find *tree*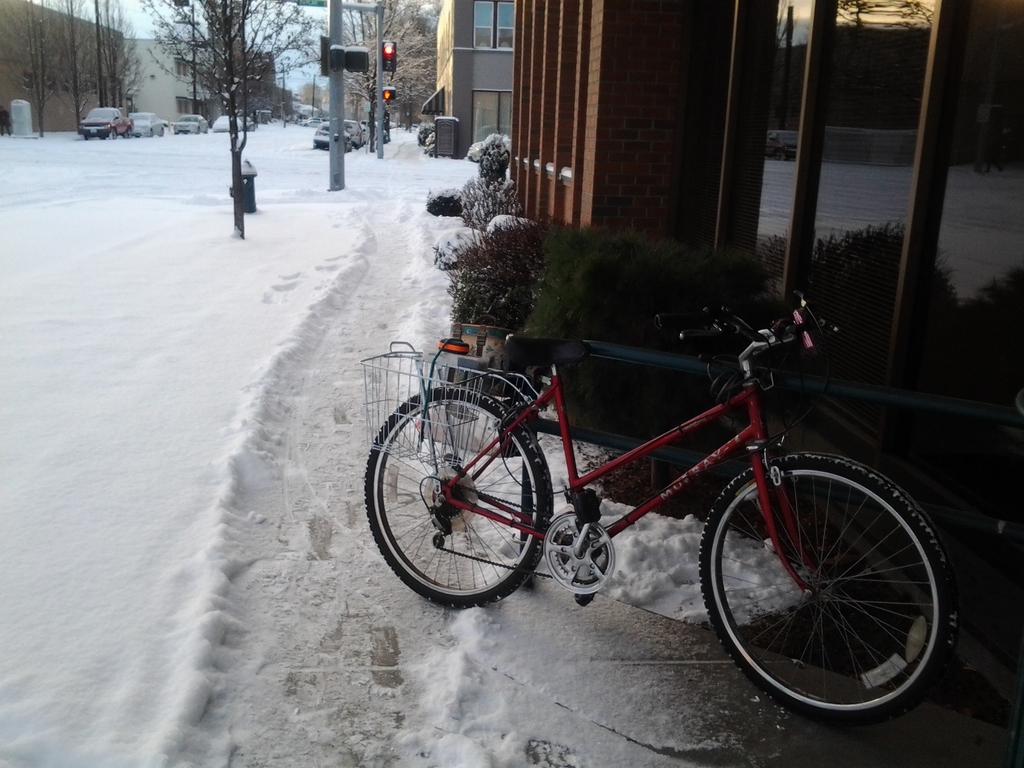
4:0:138:138
